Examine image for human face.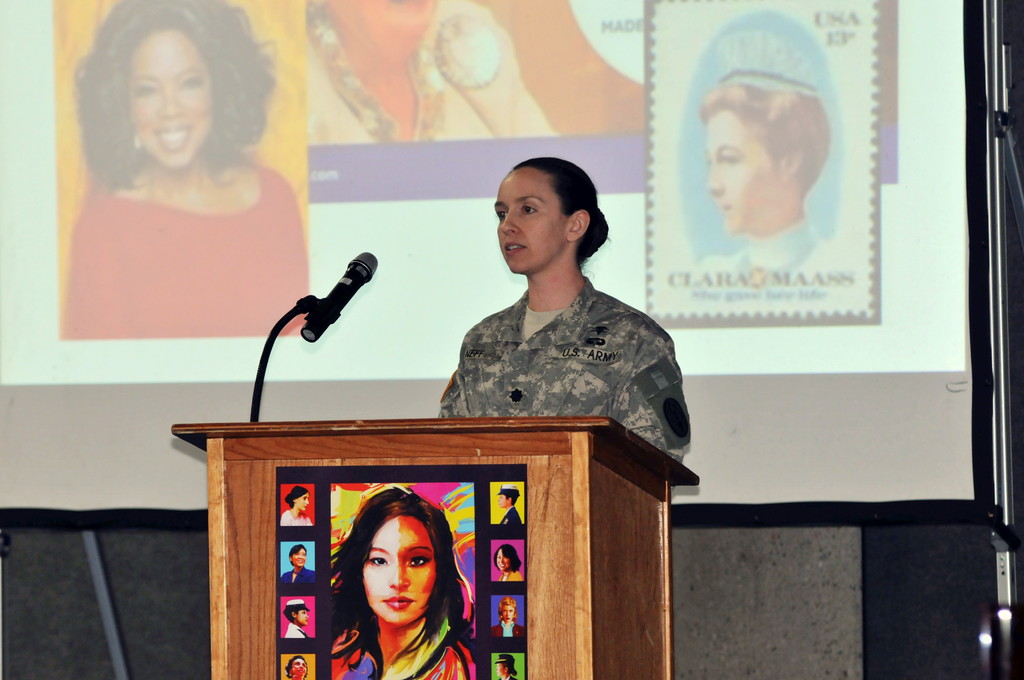
Examination result: (left=296, top=493, right=307, bottom=510).
